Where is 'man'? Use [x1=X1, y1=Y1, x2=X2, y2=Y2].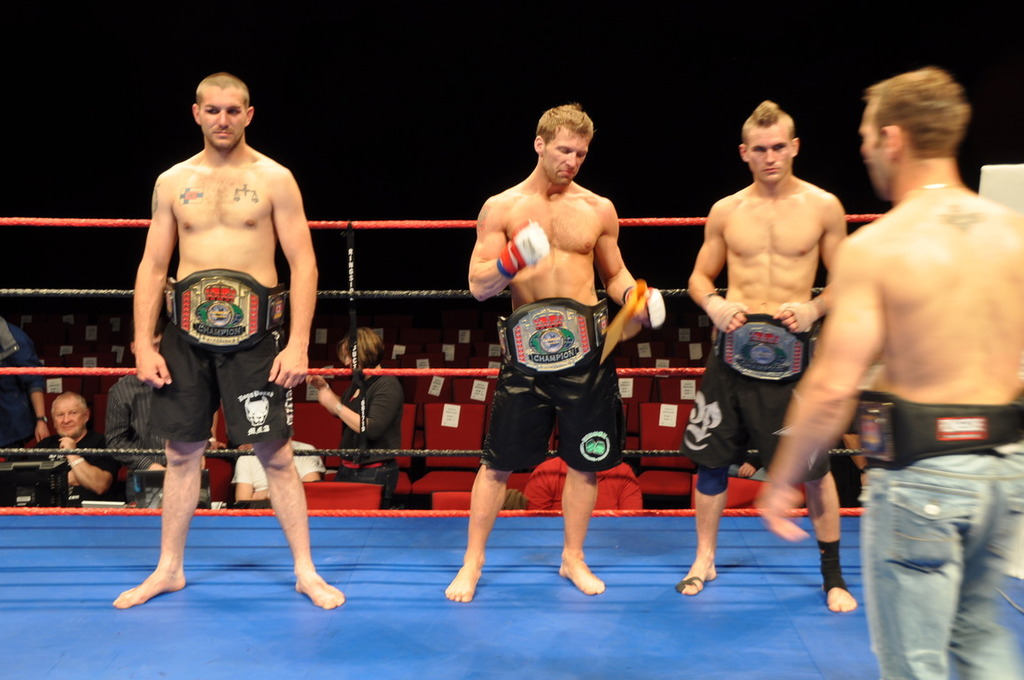
[x1=677, y1=105, x2=852, y2=611].
